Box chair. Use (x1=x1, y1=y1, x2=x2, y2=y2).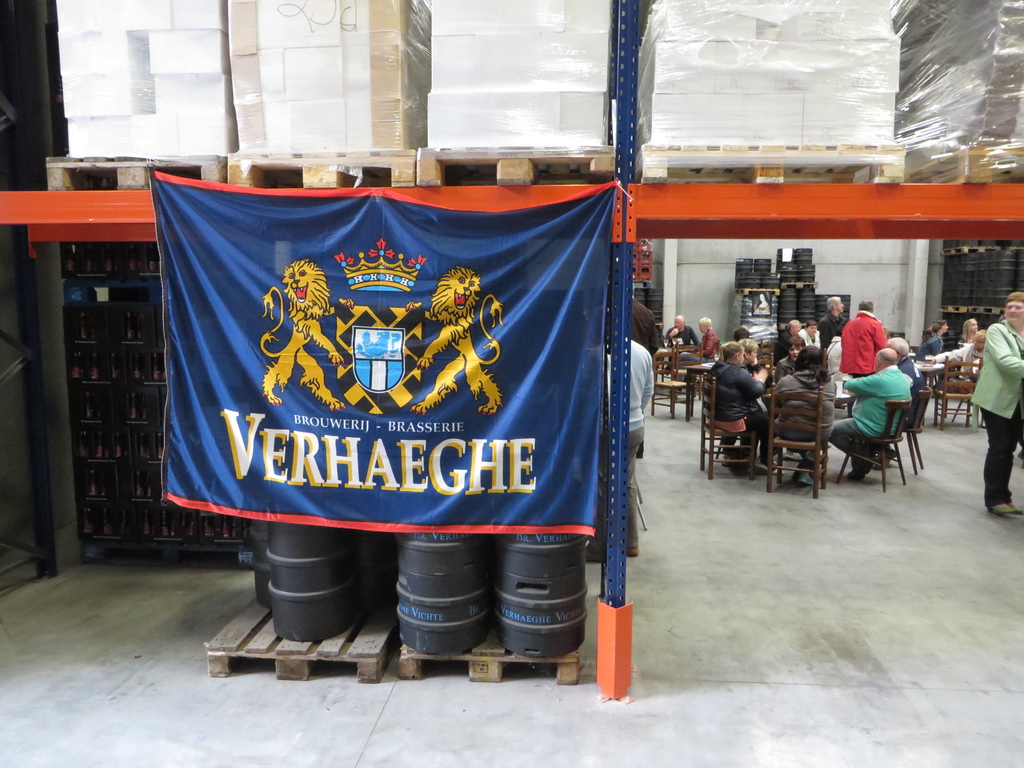
(x1=836, y1=397, x2=916, y2=486).
